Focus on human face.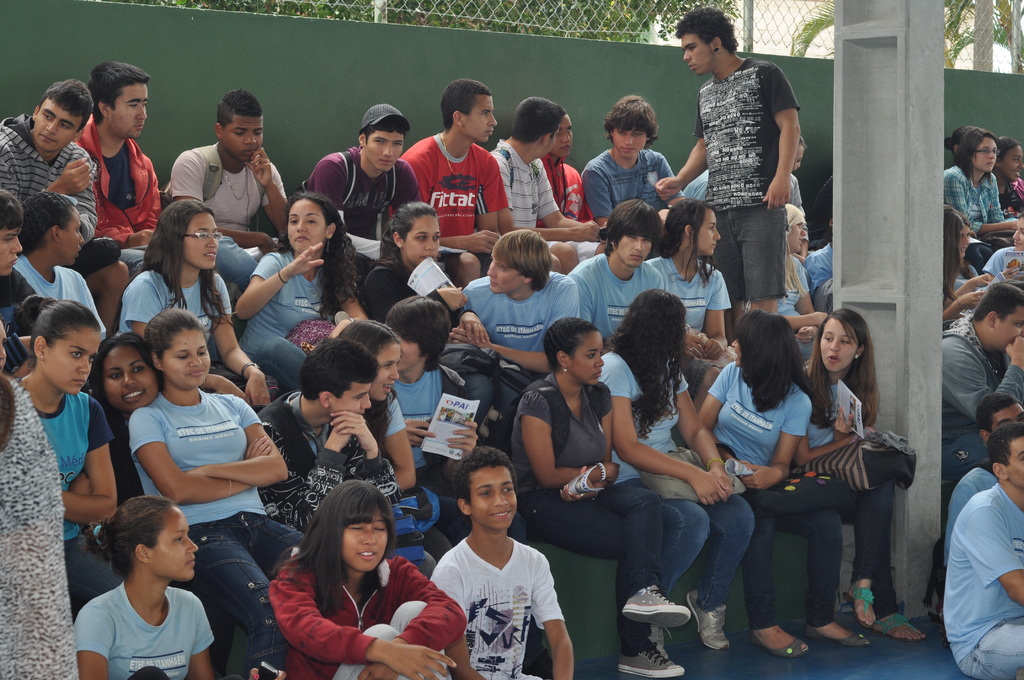
Focused at 550,111,576,157.
